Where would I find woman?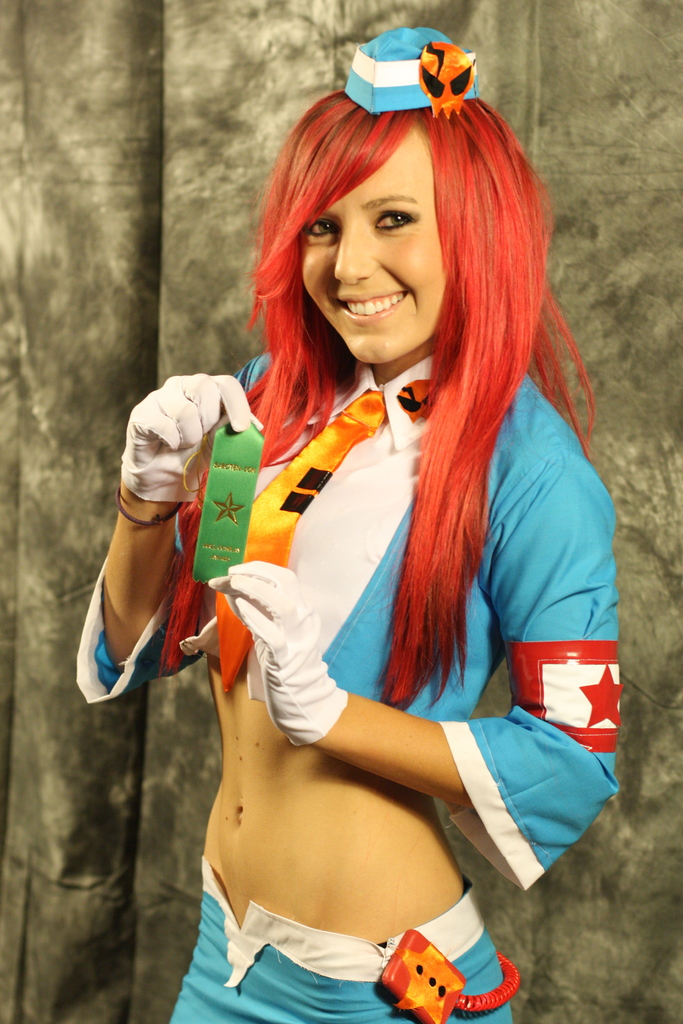
At <region>149, 42, 615, 998</region>.
